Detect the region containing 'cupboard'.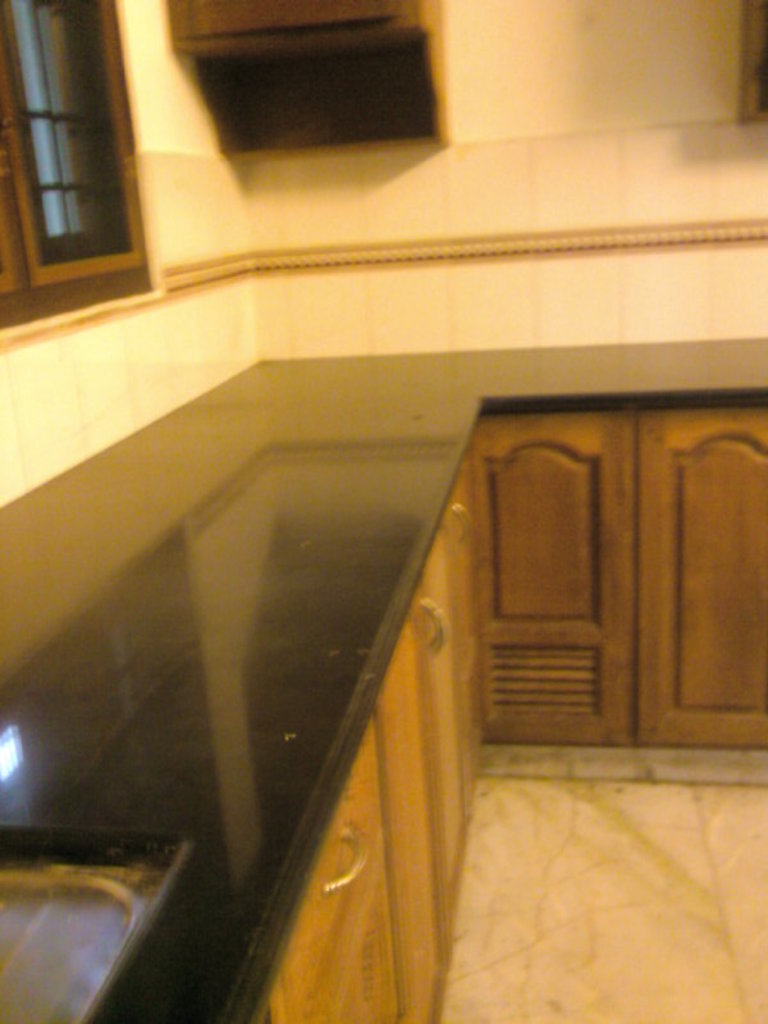
259, 417, 767, 1023.
